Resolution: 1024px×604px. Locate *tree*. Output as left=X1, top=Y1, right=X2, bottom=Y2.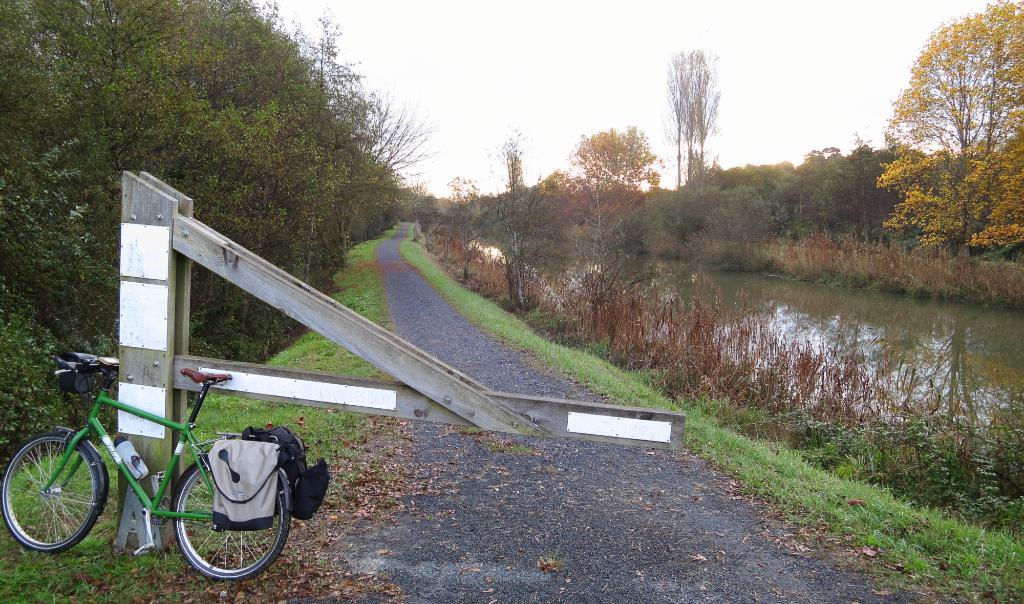
left=662, top=49, right=723, bottom=193.
